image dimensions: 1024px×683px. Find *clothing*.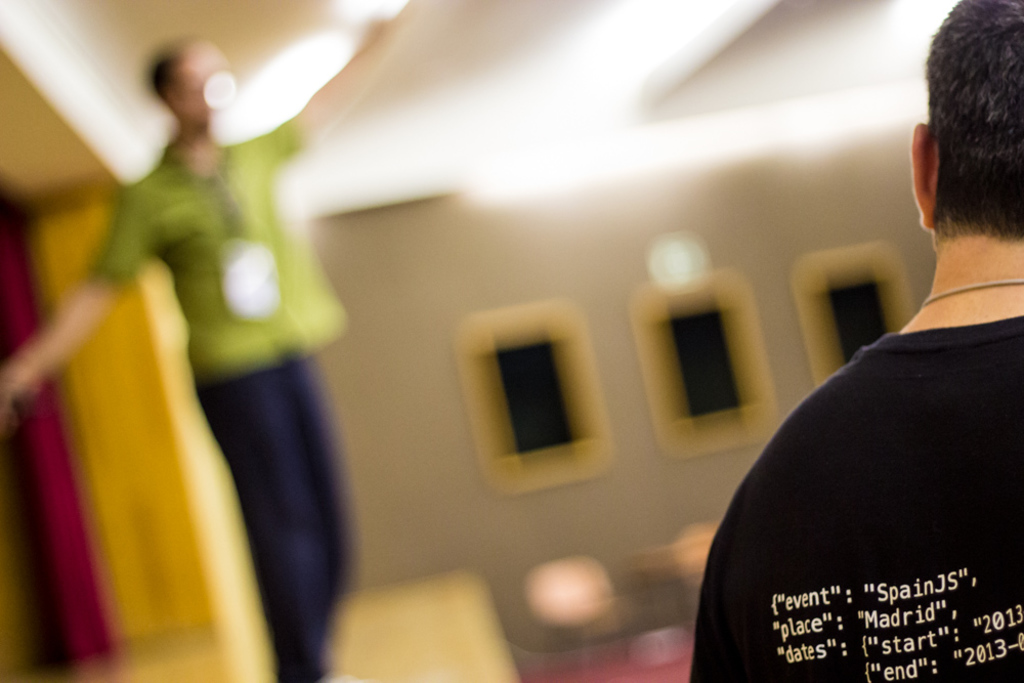
l=675, t=312, r=1023, b=682.
